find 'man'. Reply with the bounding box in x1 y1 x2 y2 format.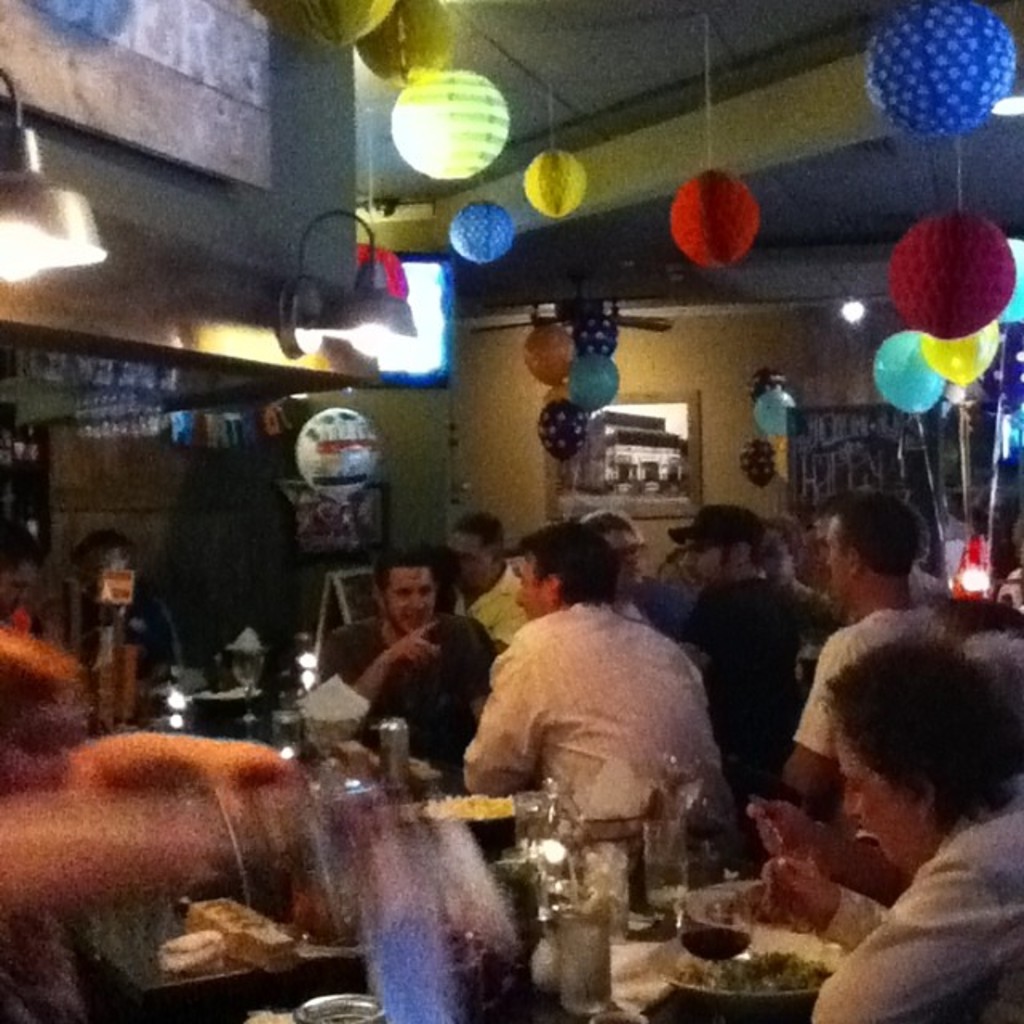
650 501 813 877.
